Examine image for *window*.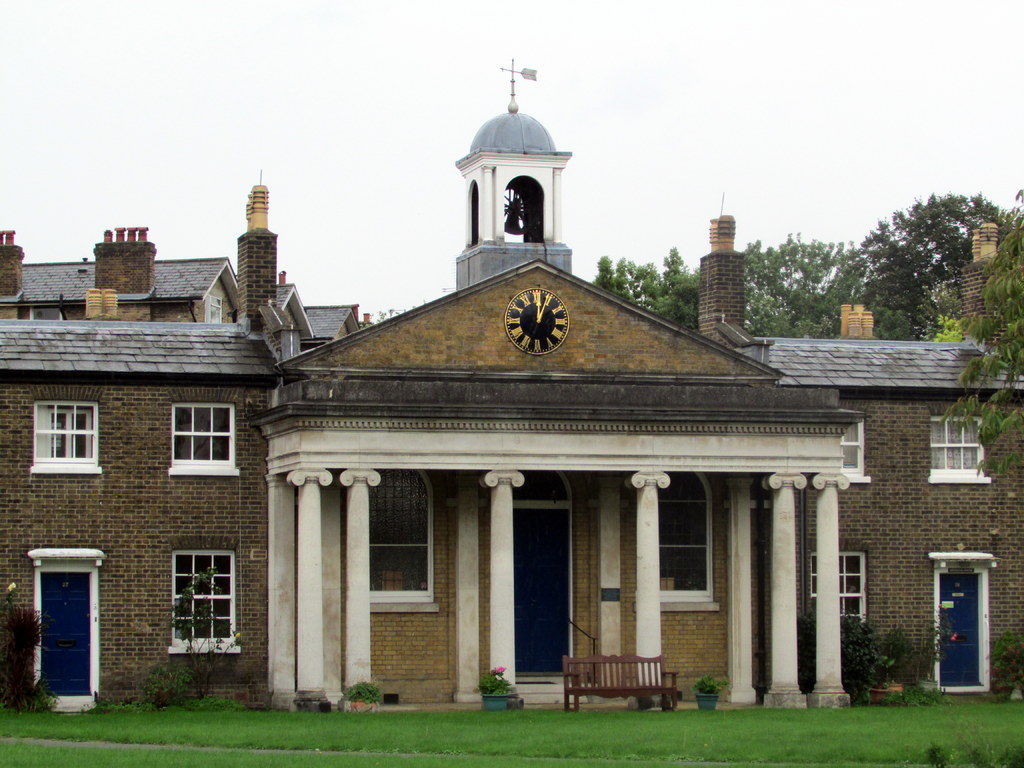
Examination result: left=169, top=386, right=239, bottom=479.
